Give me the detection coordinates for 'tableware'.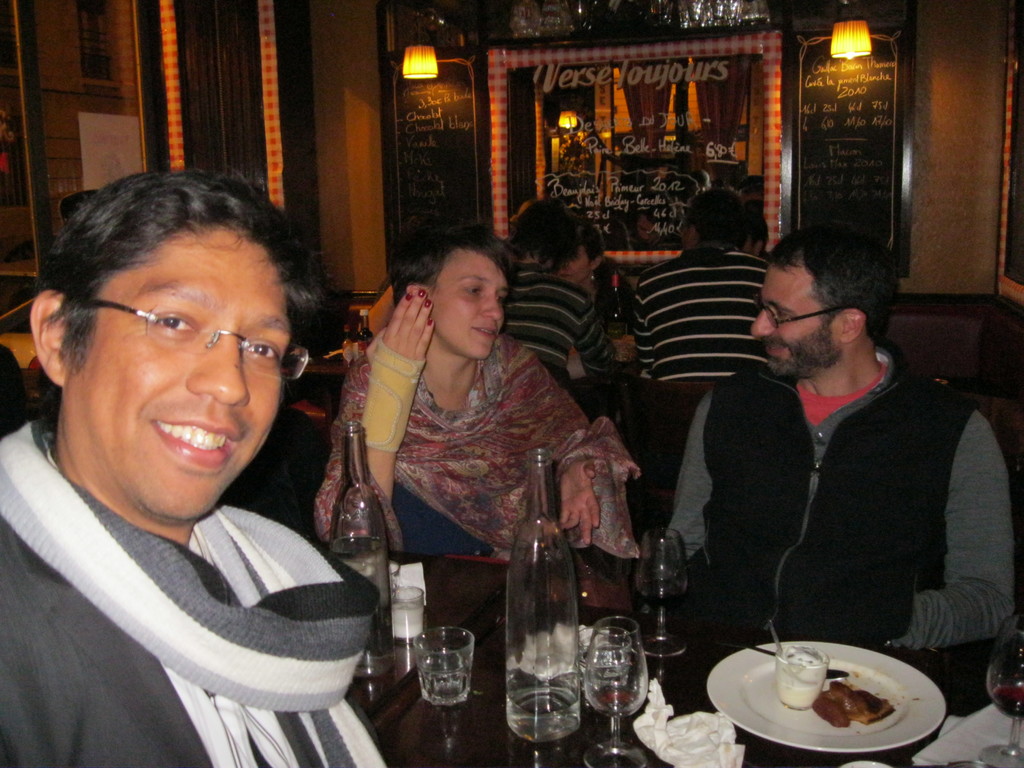
x1=742, y1=639, x2=847, y2=680.
